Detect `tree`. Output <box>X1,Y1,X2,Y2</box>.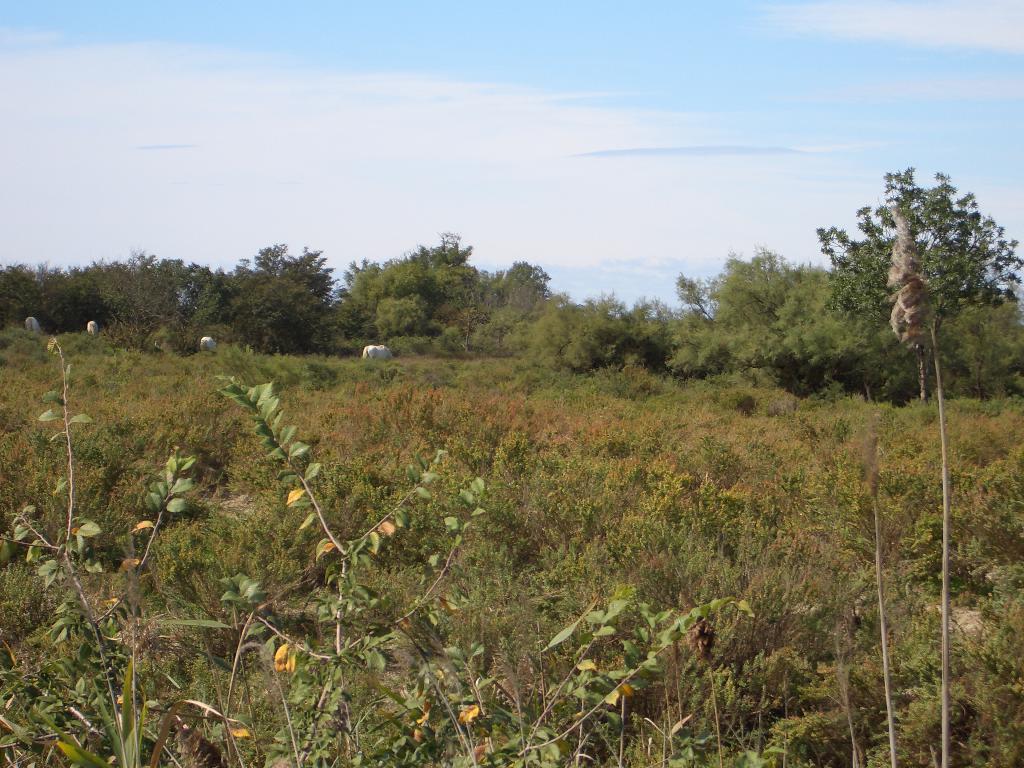
<box>810,163,1022,401</box>.
